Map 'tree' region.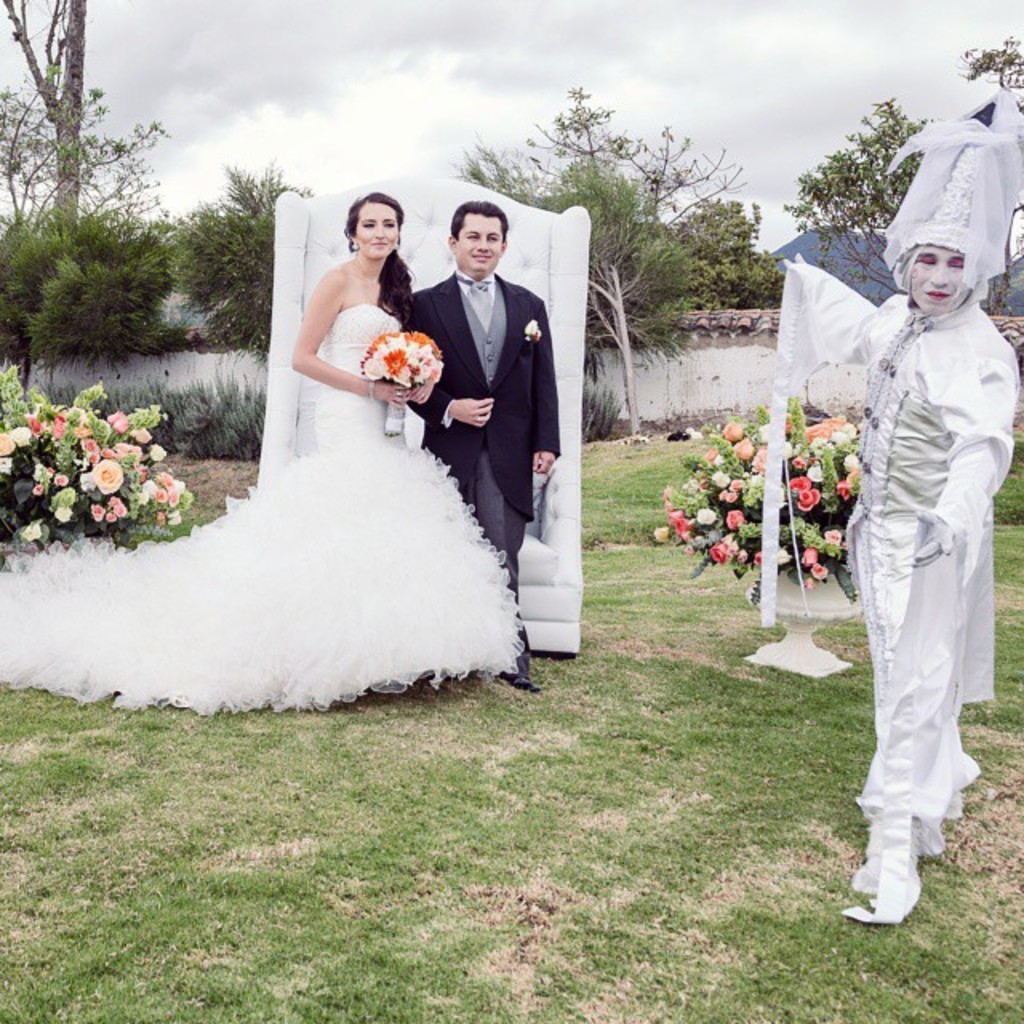
Mapped to x1=450, y1=67, x2=787, y2=346.
